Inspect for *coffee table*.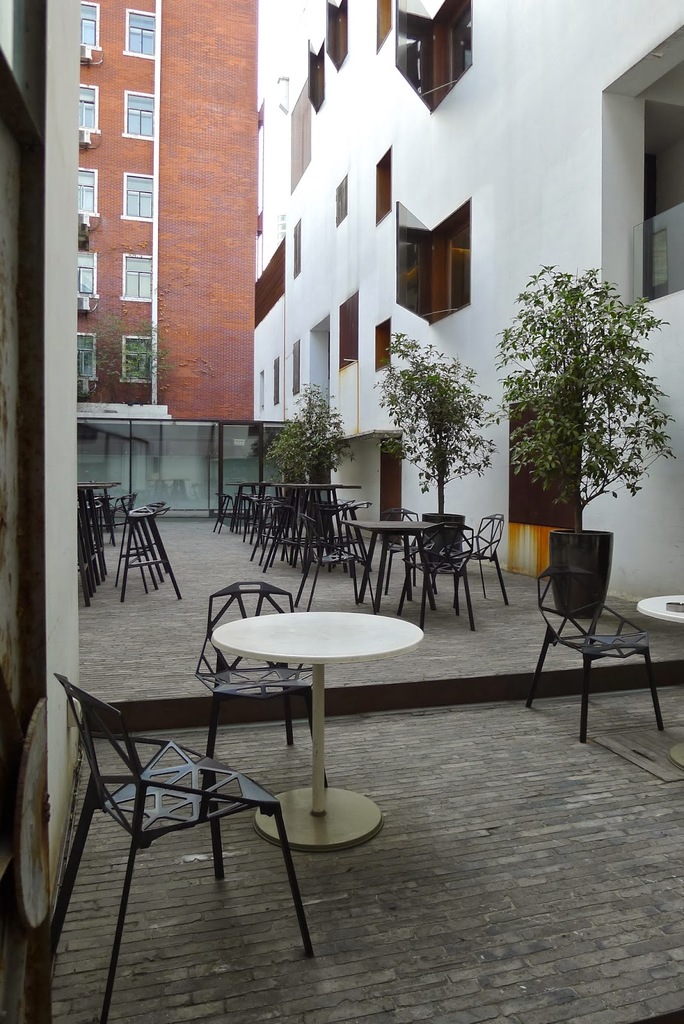
Inspection: 345,516,443,602.
